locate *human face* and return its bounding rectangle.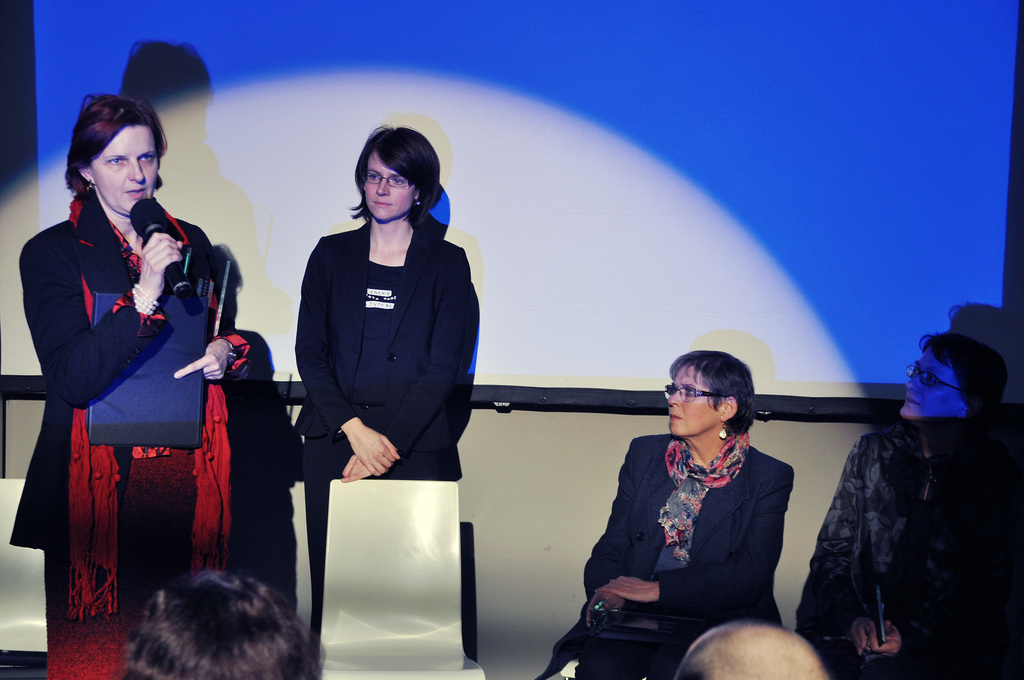
Rect(899, 342, 961, 412).
